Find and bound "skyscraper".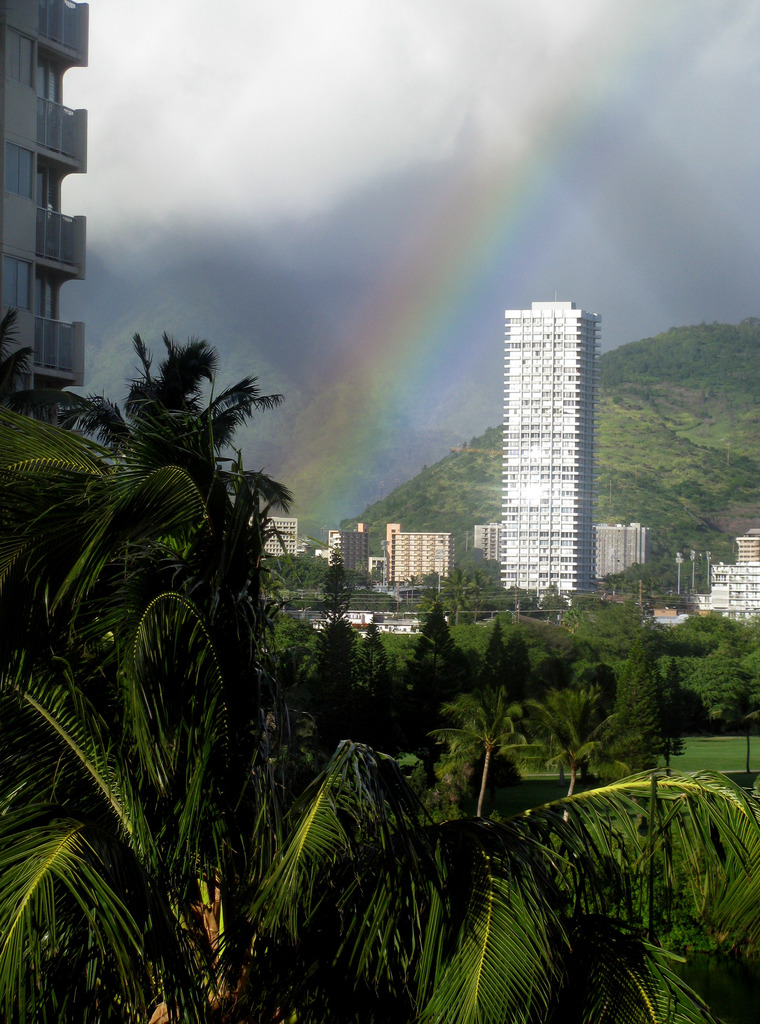
Bound: crop(0, 0, 99, 423).
